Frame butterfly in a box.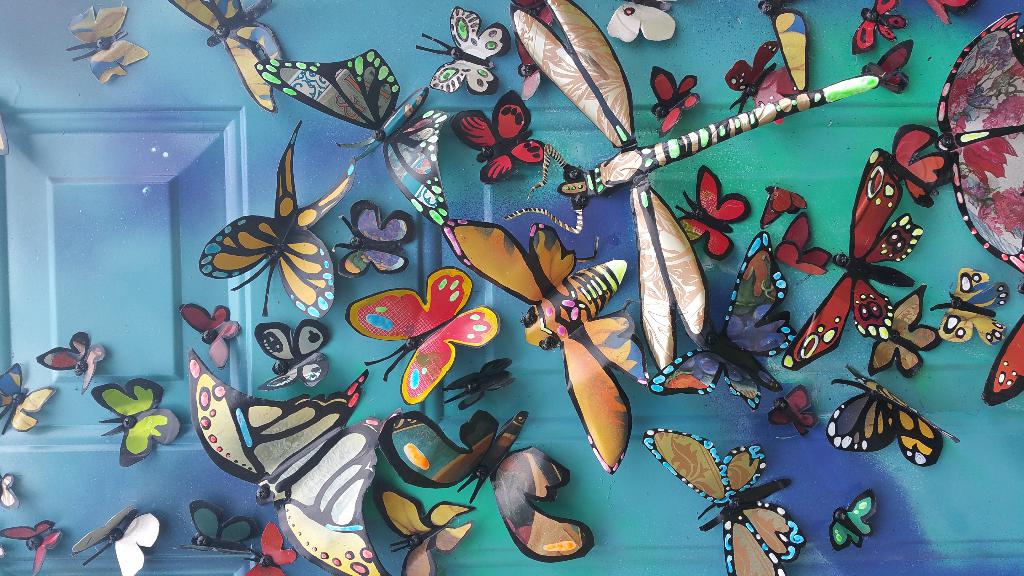
x1=63, y1=3, x2=149, y2=81.
